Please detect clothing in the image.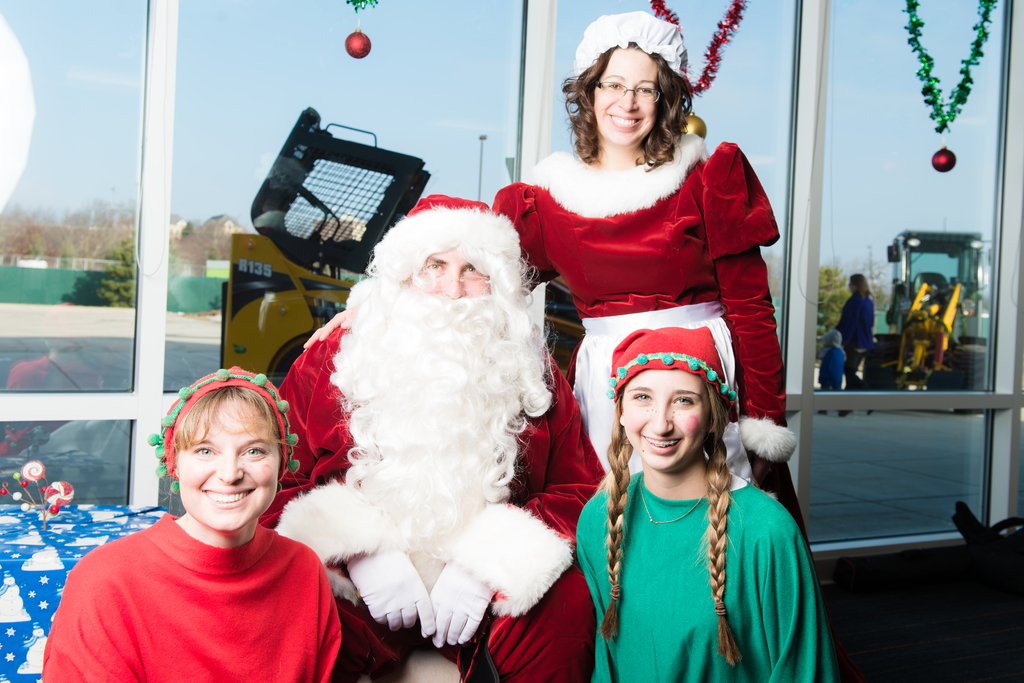
crop(605, 323, 737, 413).
